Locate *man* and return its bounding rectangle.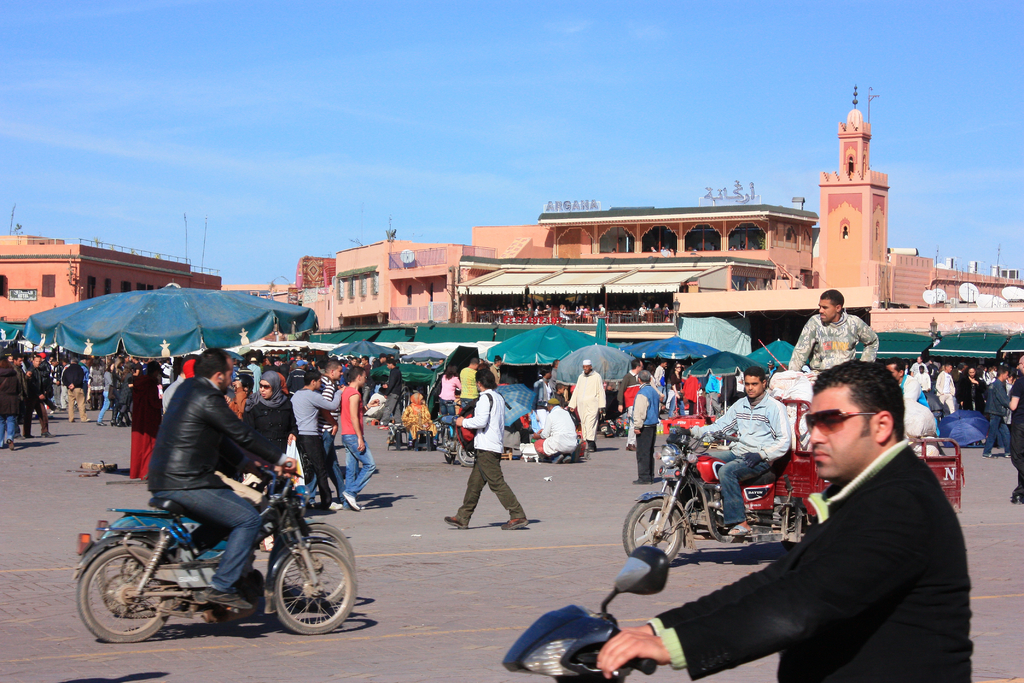
(x1=339, y1=366, x2=379, y2=509).
